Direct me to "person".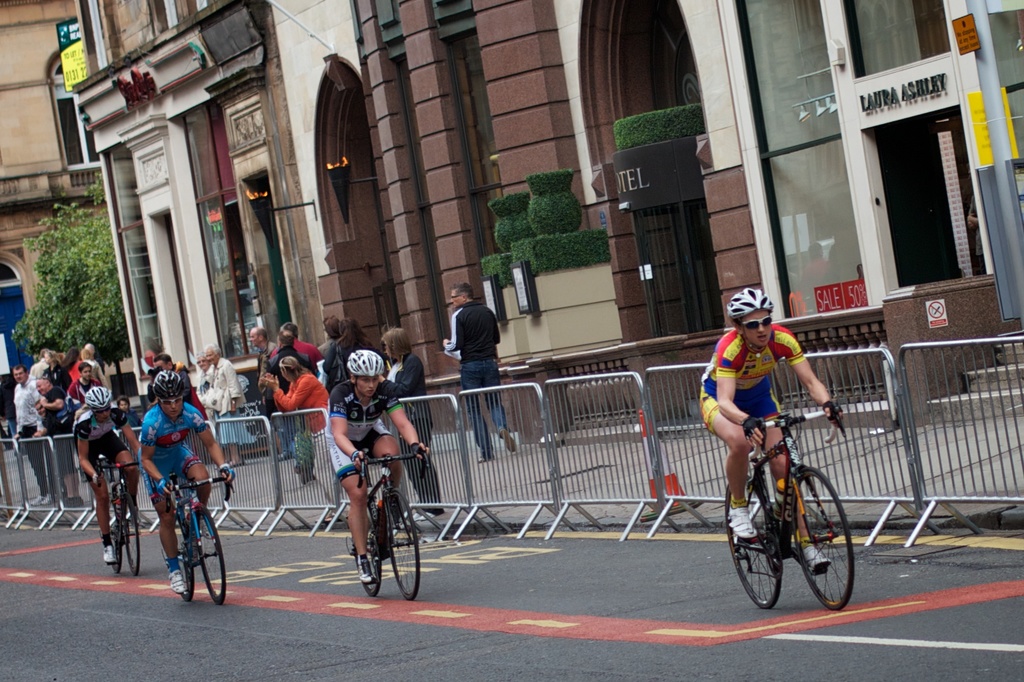
Direction: rect(328, 333, 438, 592).
